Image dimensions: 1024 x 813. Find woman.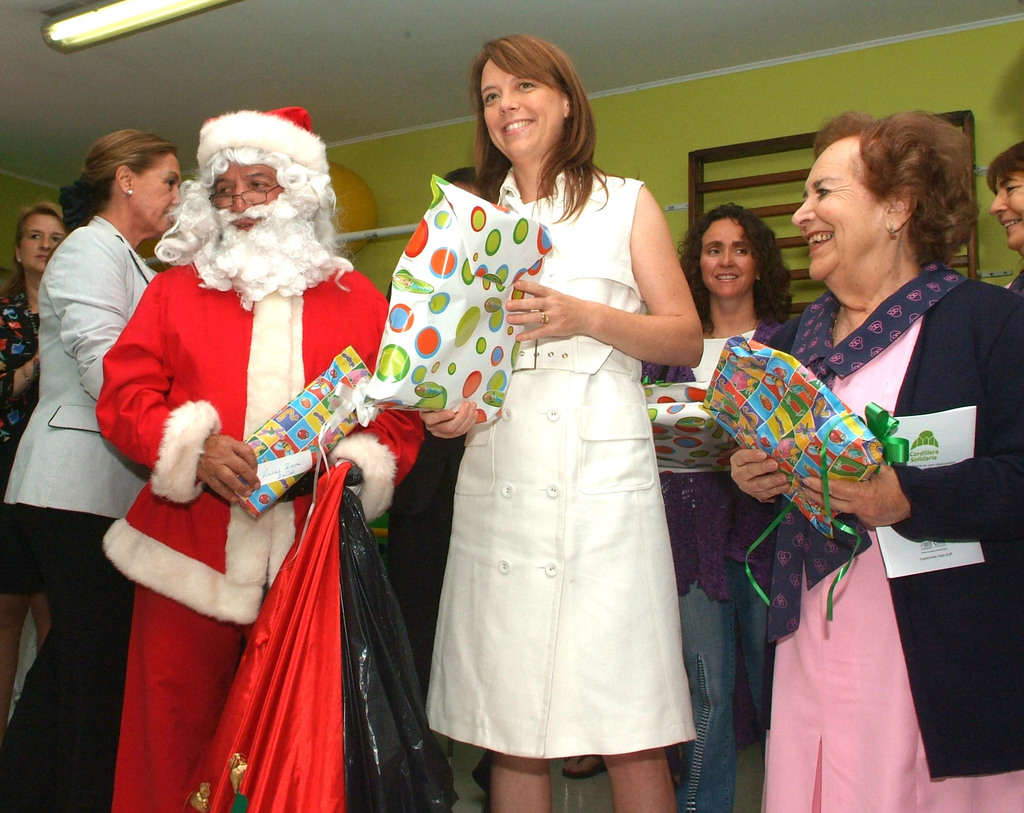
left=728, top=118, right=1019, bottom=812.
